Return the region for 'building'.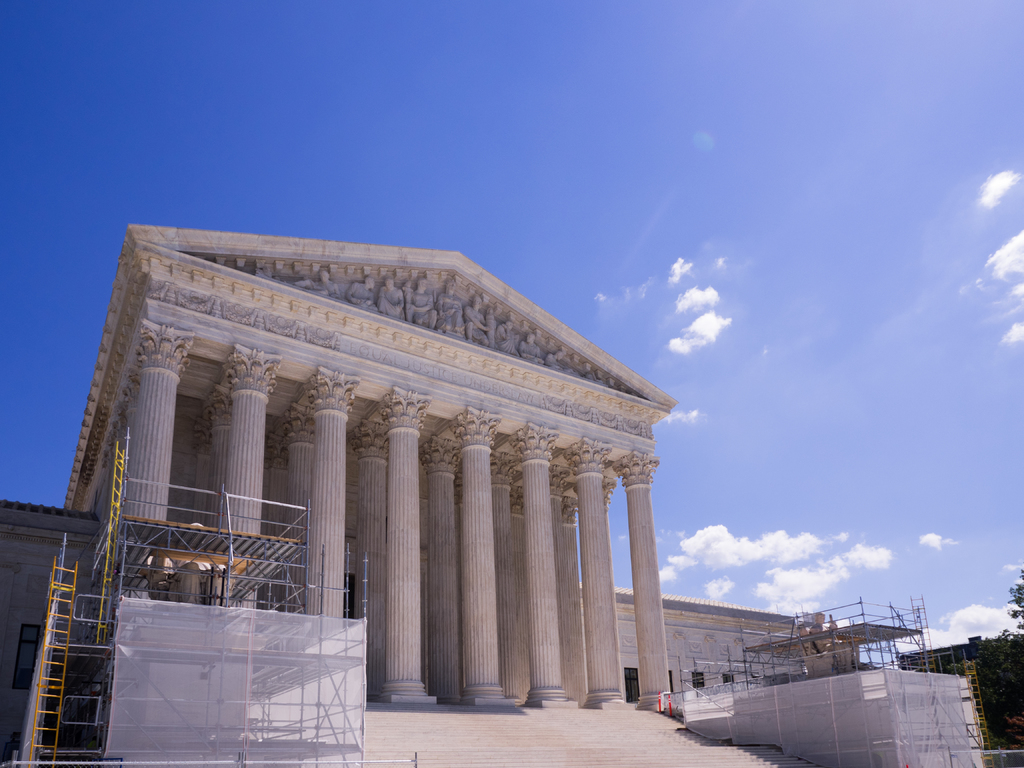
select_region(0, 223, 824, 767).
